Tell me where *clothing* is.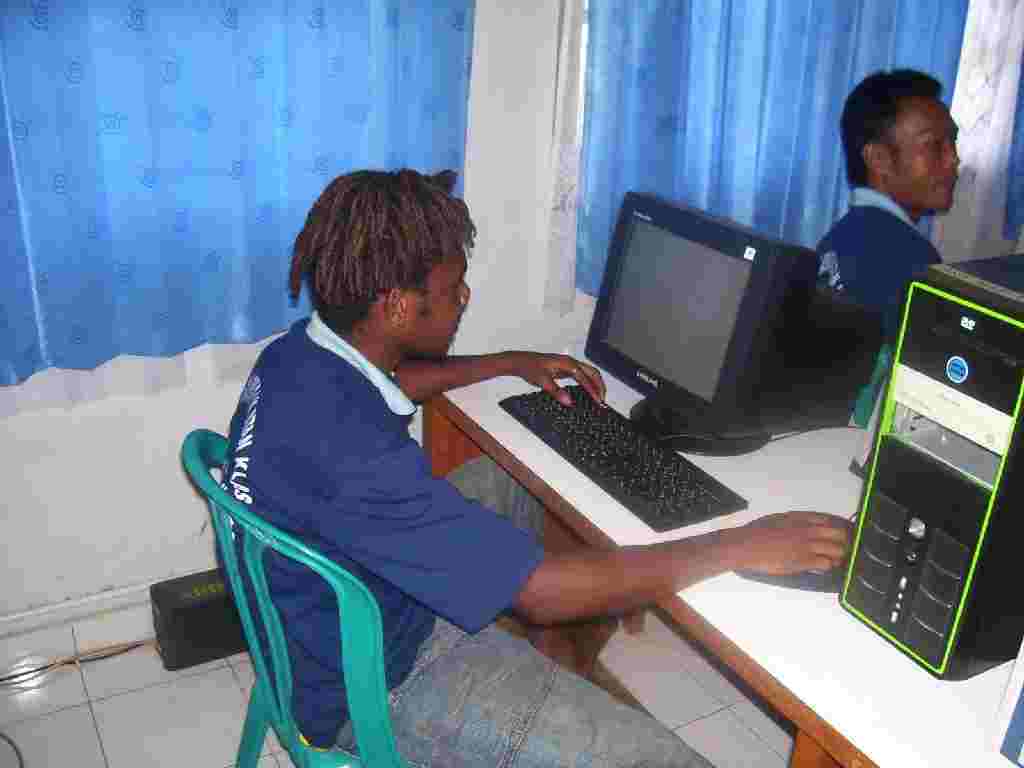
*clothing* is at crop(815, 185, 944, 352).
